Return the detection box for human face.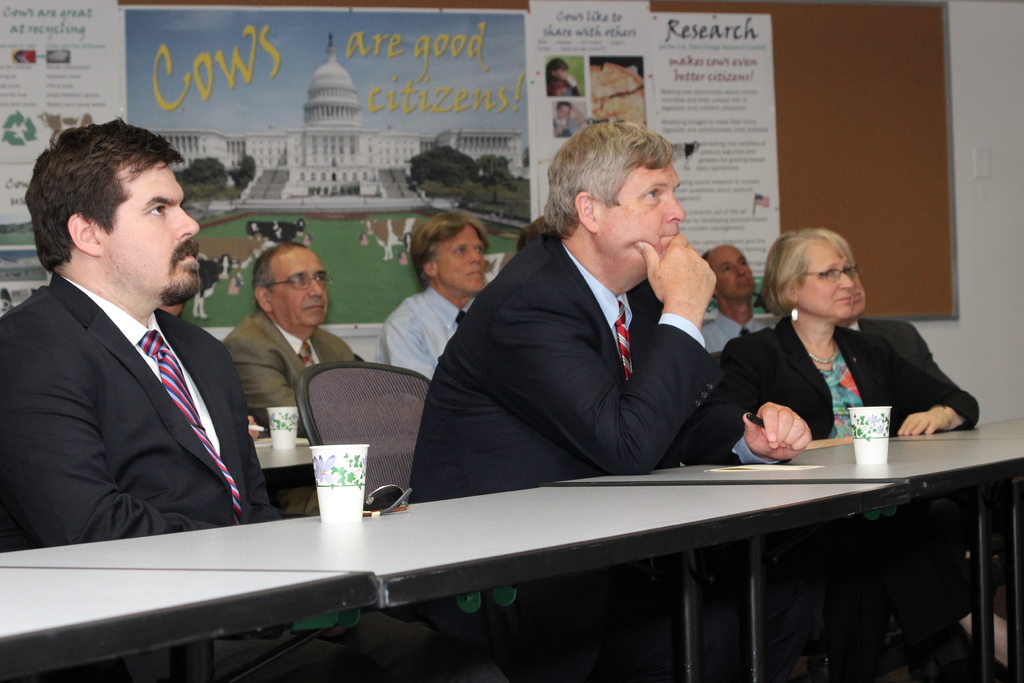
crop(849, 259, 865, 314).
